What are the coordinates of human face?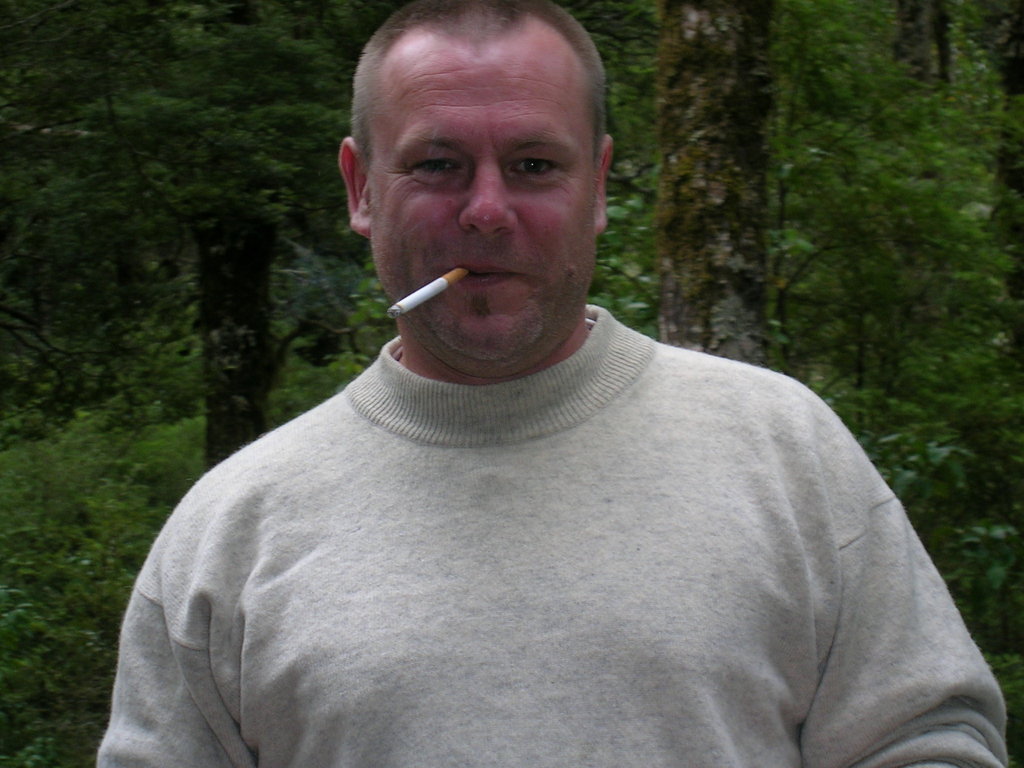
BBox(356, 29, 609, 346).
